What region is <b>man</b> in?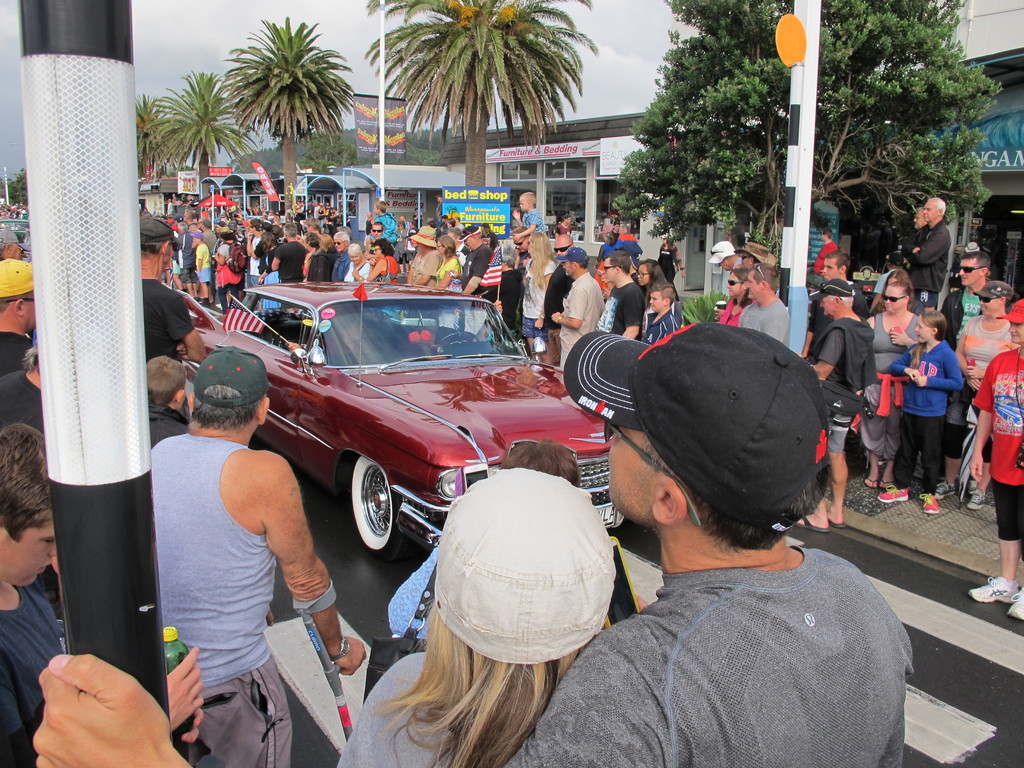
<box>0,228,33,259</box>.
